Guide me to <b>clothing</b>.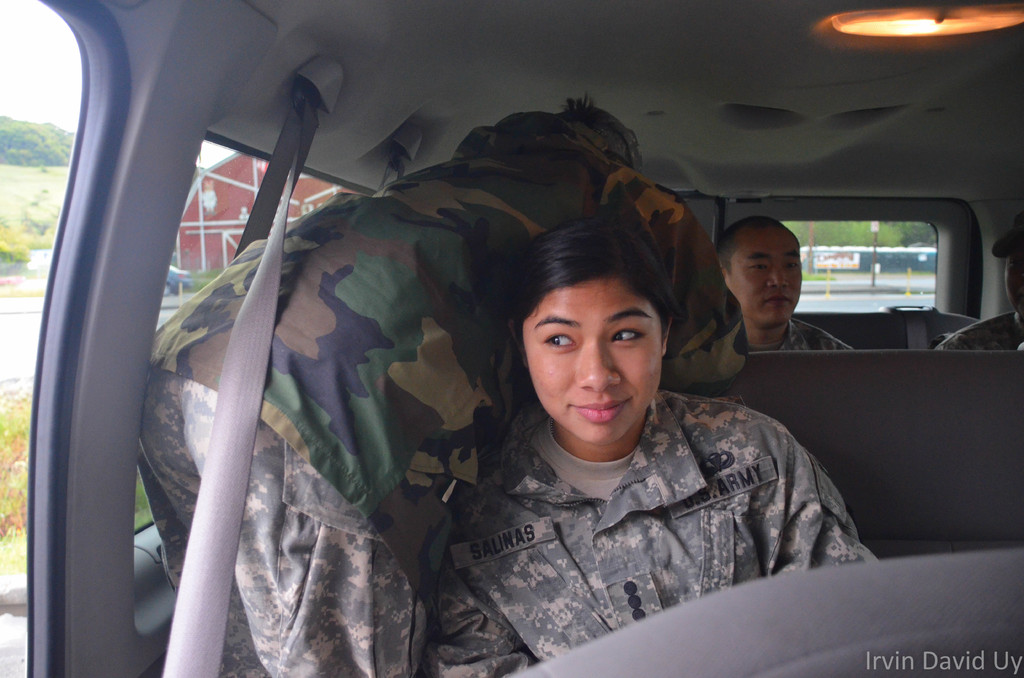
Guidance: 932 305 1023 346.
